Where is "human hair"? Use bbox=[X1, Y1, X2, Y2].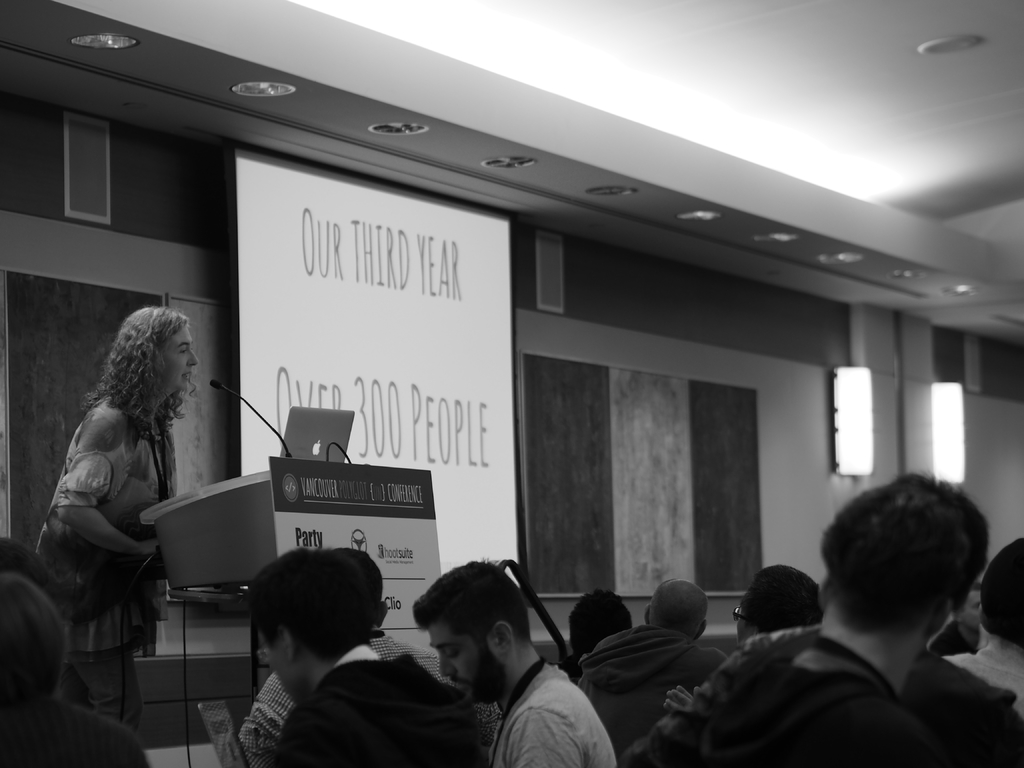
bbox=[737, 564, 824, 637].
